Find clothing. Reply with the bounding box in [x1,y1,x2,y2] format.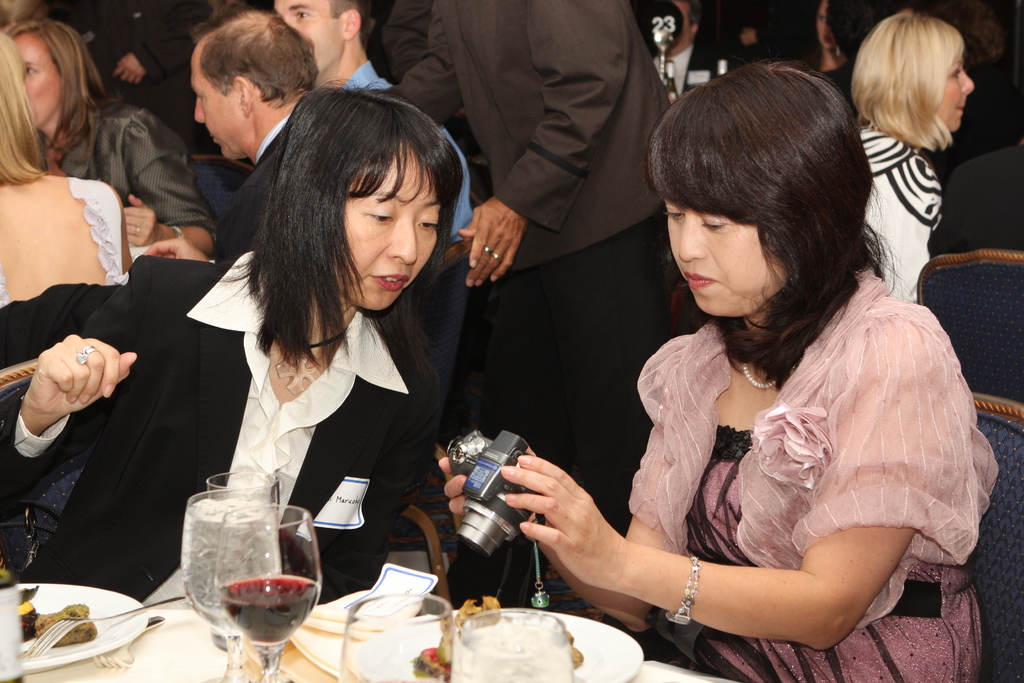
[917,147,1023,400].
